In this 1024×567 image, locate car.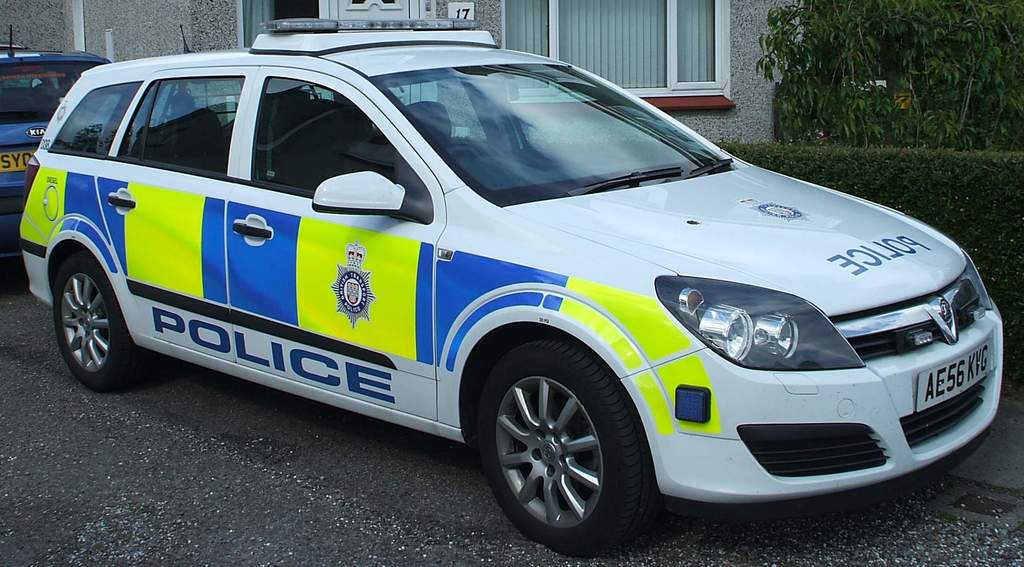
Bounding box: [x1=10, y1=19, x2=1005, y2=551].
